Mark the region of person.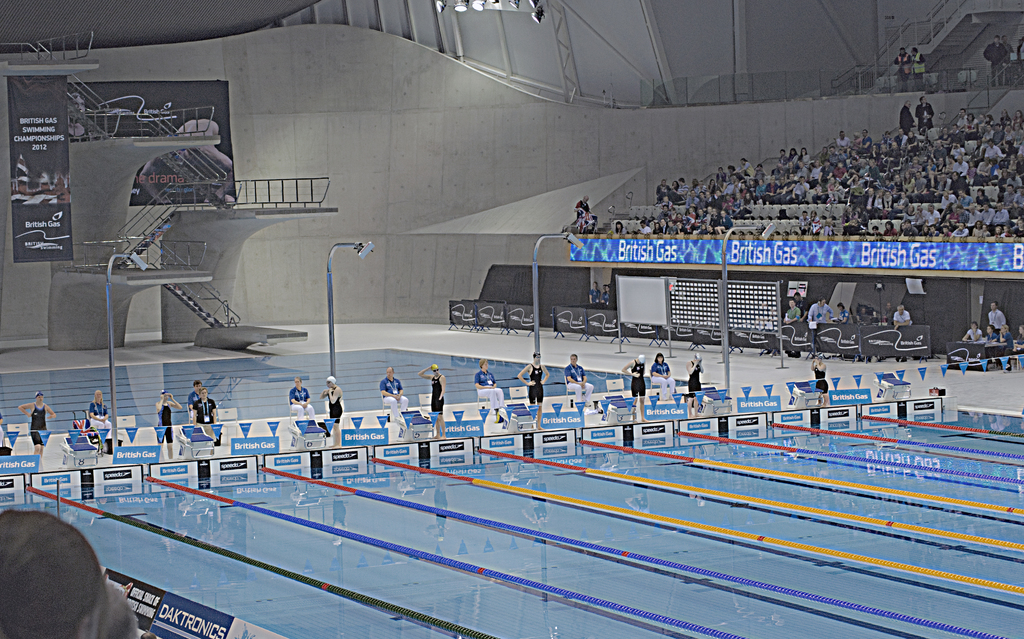
Region: {"left": 516, "top": 350, "right": 552, "bottom": 427}.
